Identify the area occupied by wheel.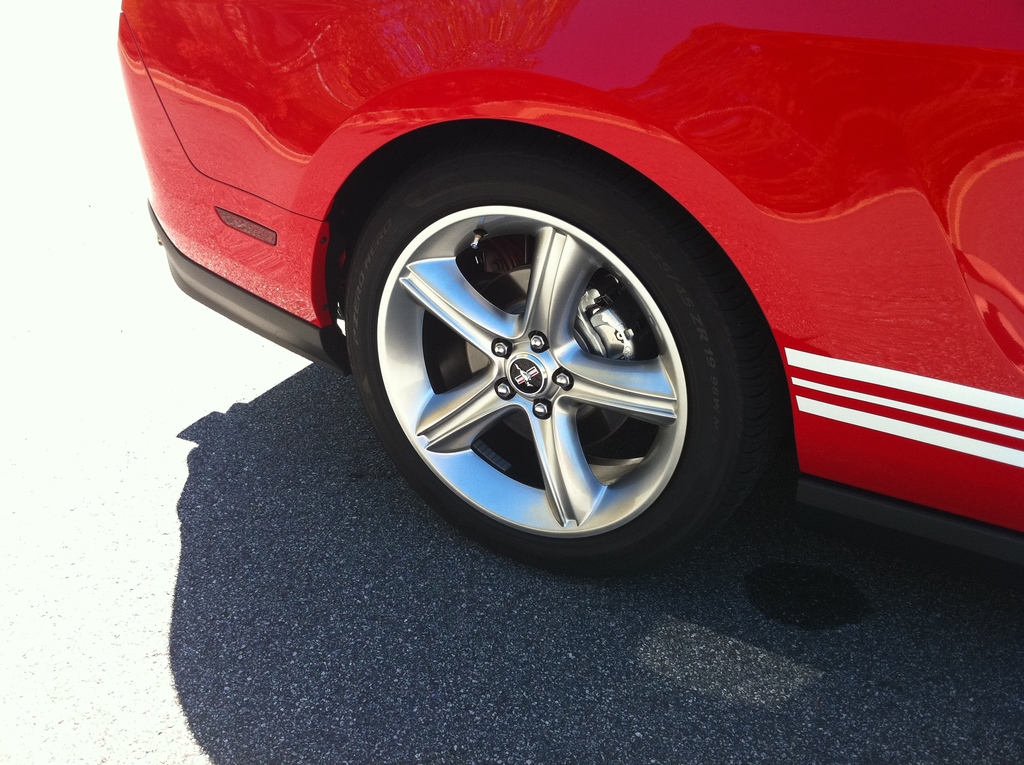
Area: 348,175,748,557.
